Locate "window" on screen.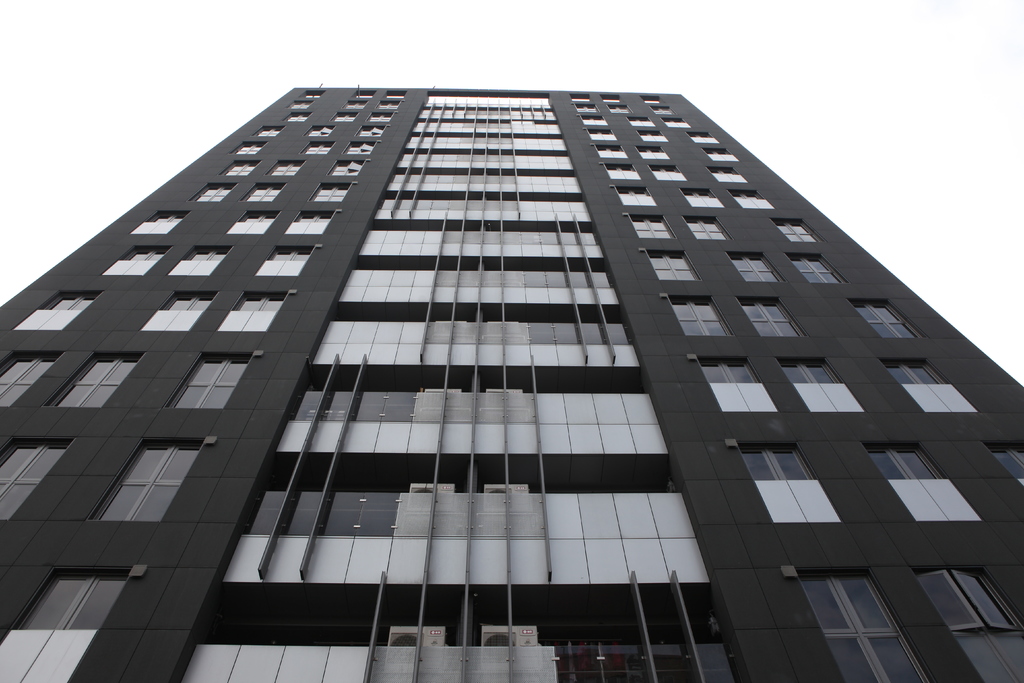
On screen at region(166, 243, 233, 281).
